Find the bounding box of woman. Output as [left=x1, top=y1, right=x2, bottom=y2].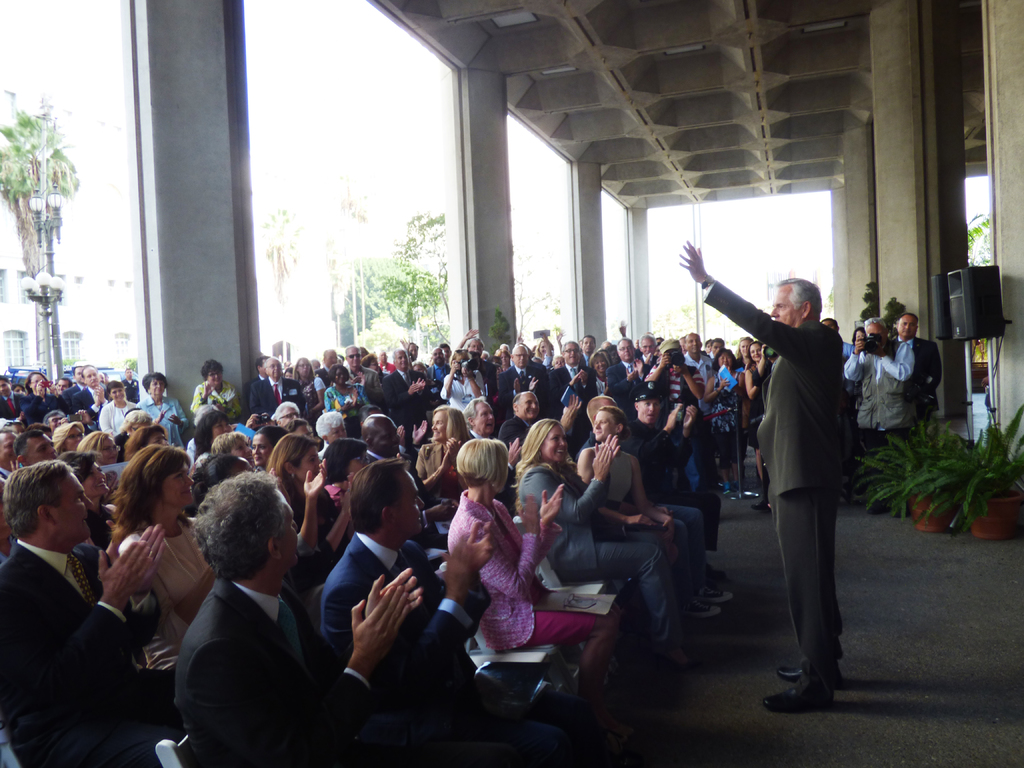
[left=246, top=426, right=294, bottom=467].
